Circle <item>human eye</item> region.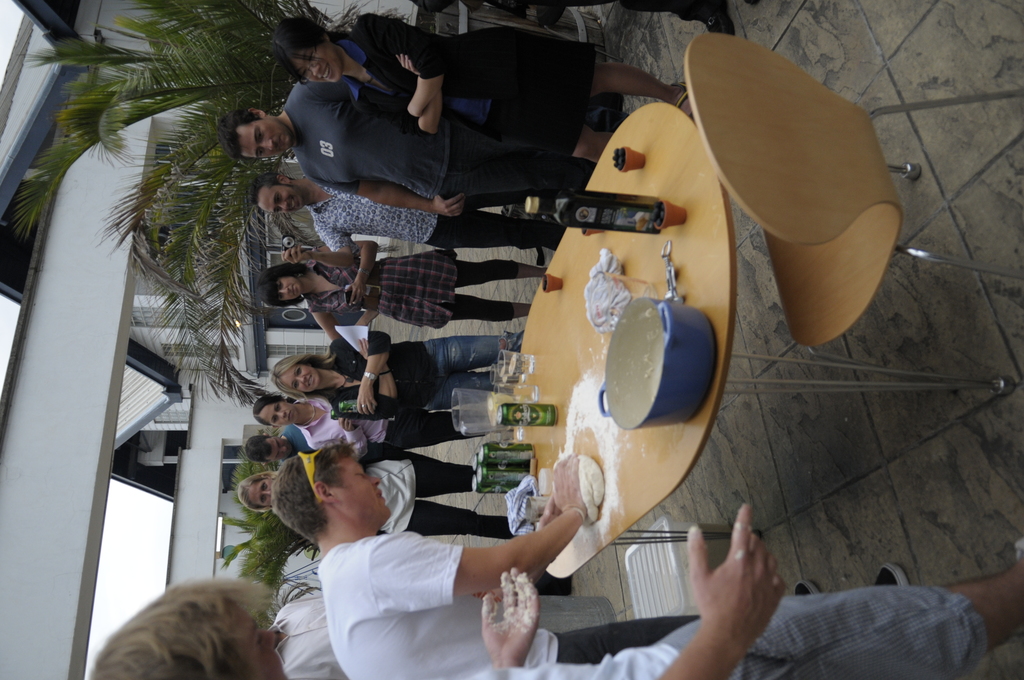
Region: x1=274, y1=207, x2=282, y2=214.
